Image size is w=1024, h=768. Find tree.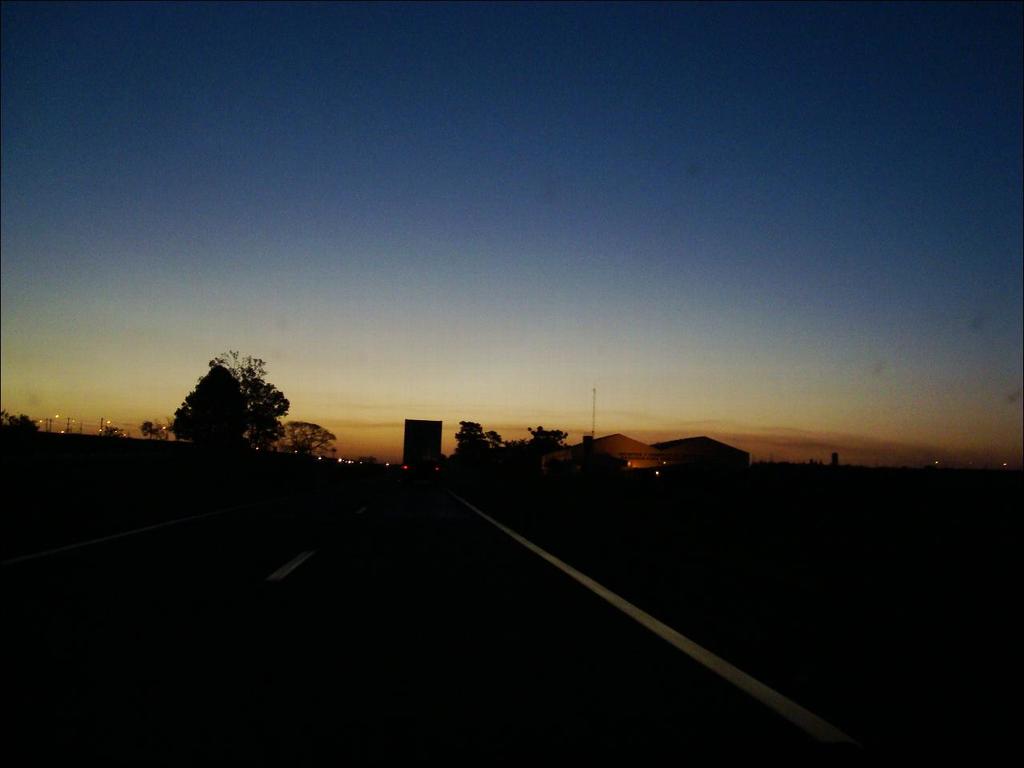
rect(266, 422, 342, 458).
